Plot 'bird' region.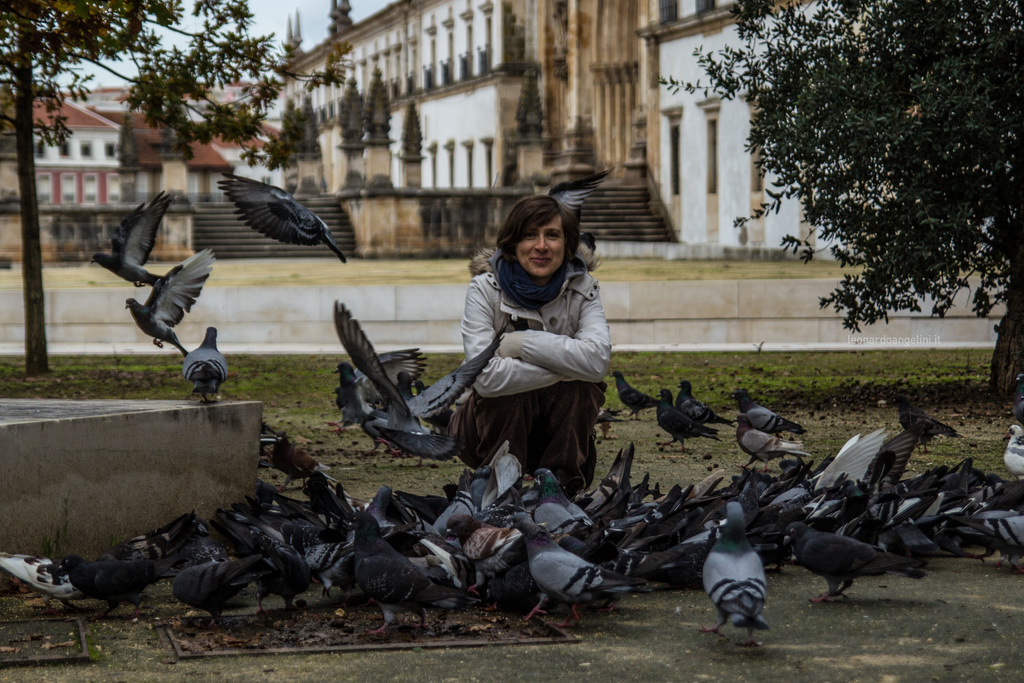
Plotted at (x1=429, y1=457, x2=478, y2=540).
